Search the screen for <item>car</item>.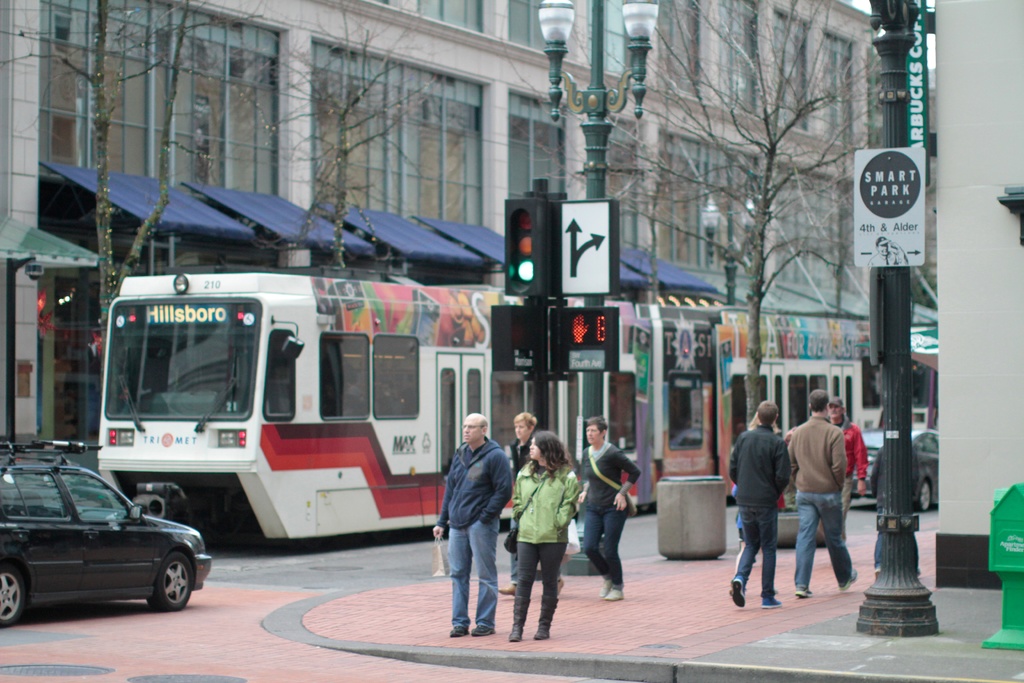
Found at rect(0, 454, 211, 627).
